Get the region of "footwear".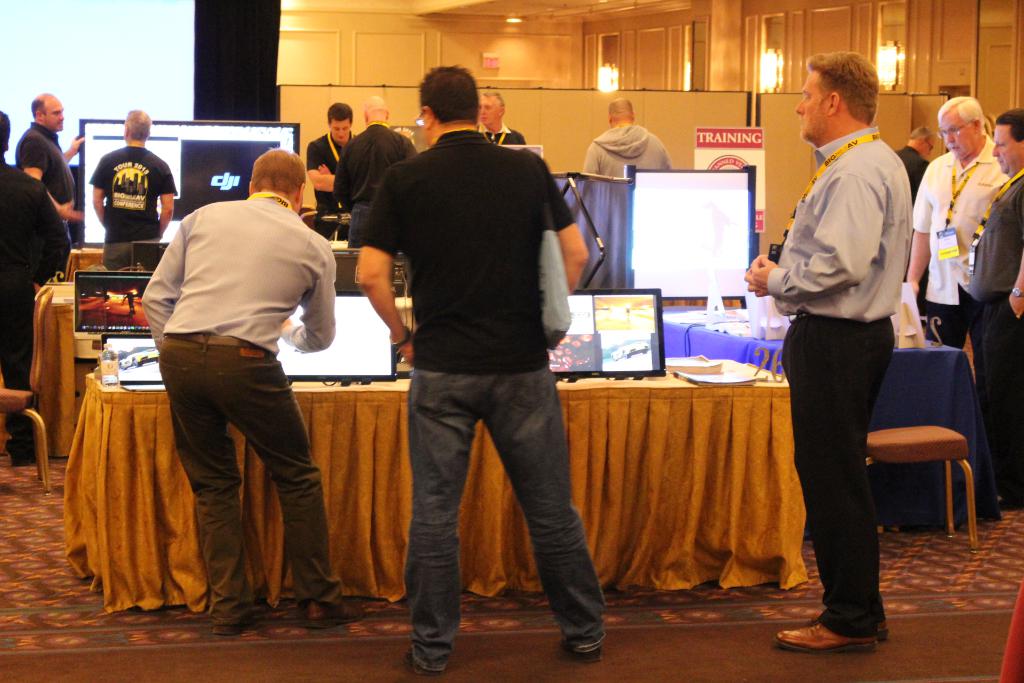
{"left": 216, "top": 604, "right": 267, "bottom": 638}.
